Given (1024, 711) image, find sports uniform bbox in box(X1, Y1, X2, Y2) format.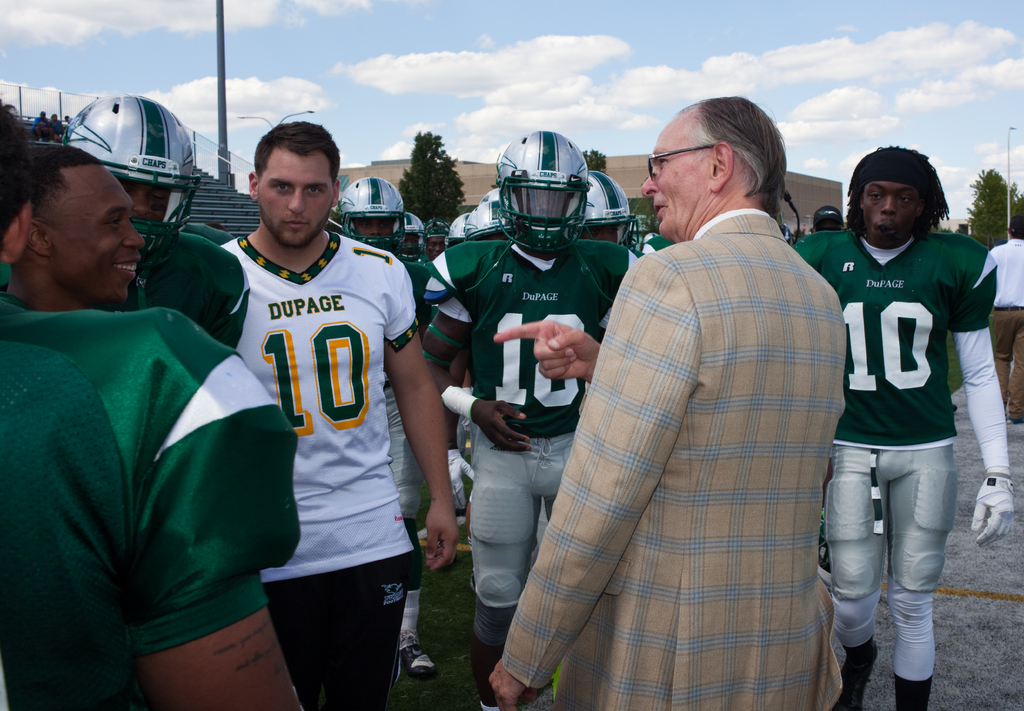
box(468, 190, 511, 237).
